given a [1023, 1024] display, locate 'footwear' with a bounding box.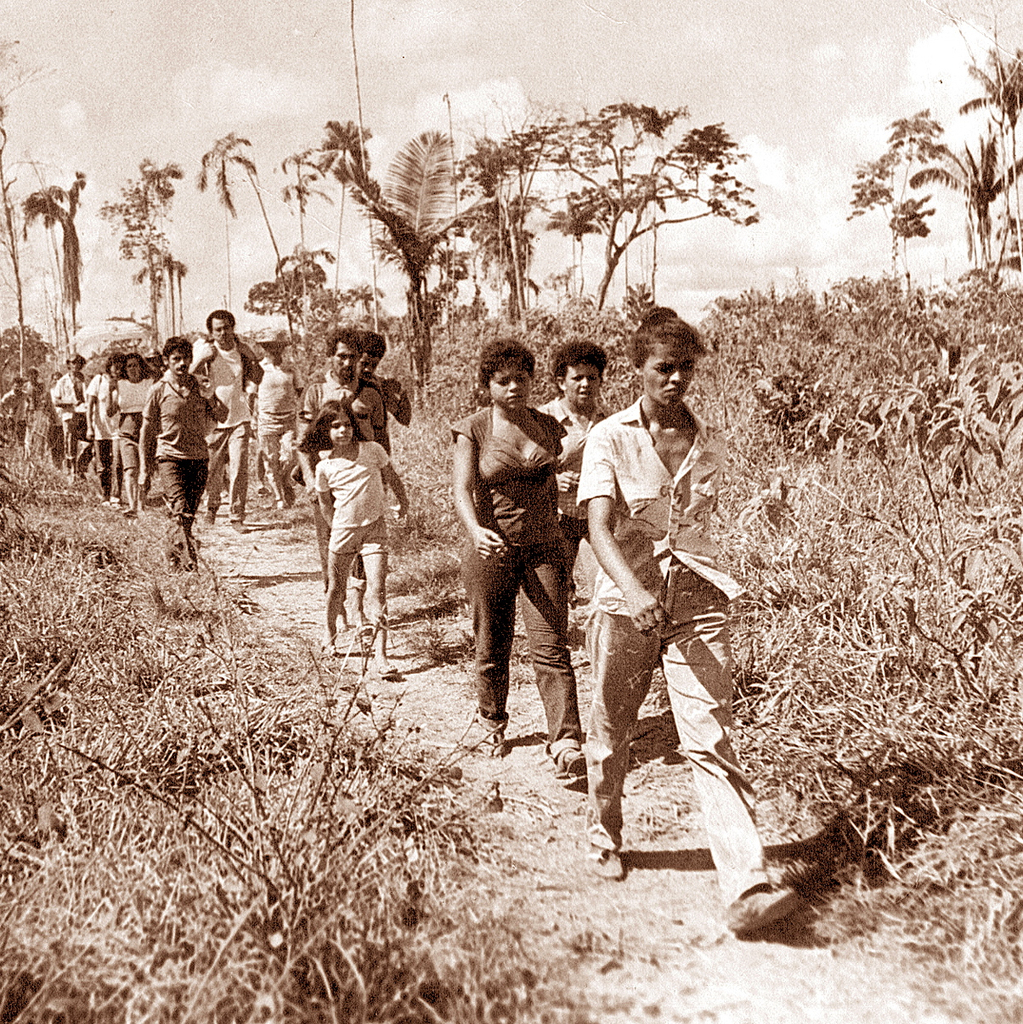
Located: 585 841 622 881.
